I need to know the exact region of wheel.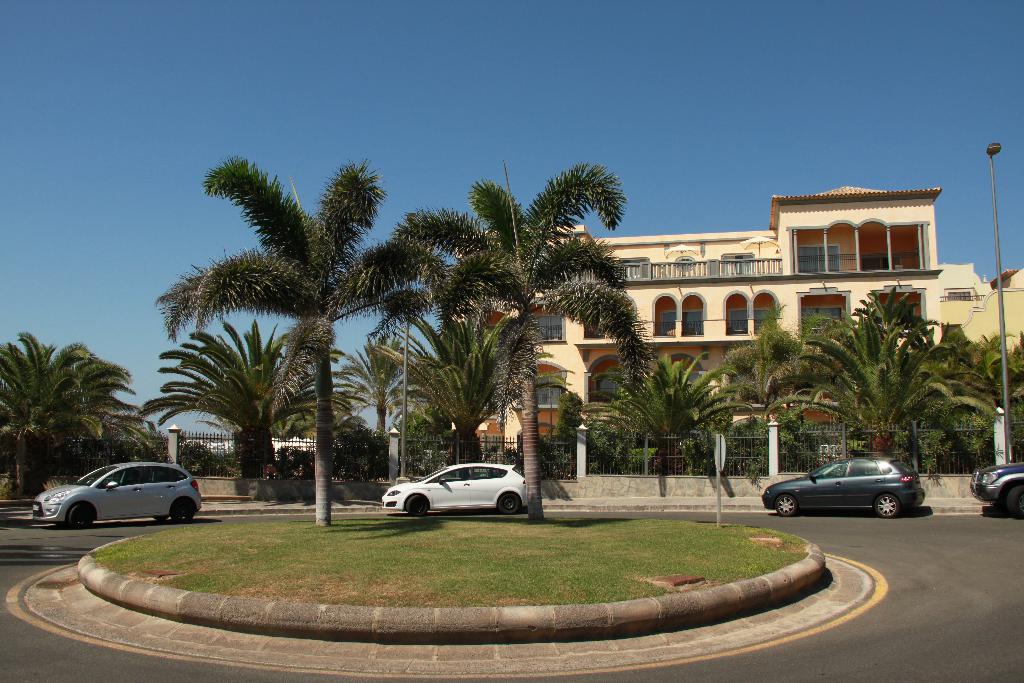
Region: {"x1": 170, "y1": 498, "x2": 192, "y2": 522}.
